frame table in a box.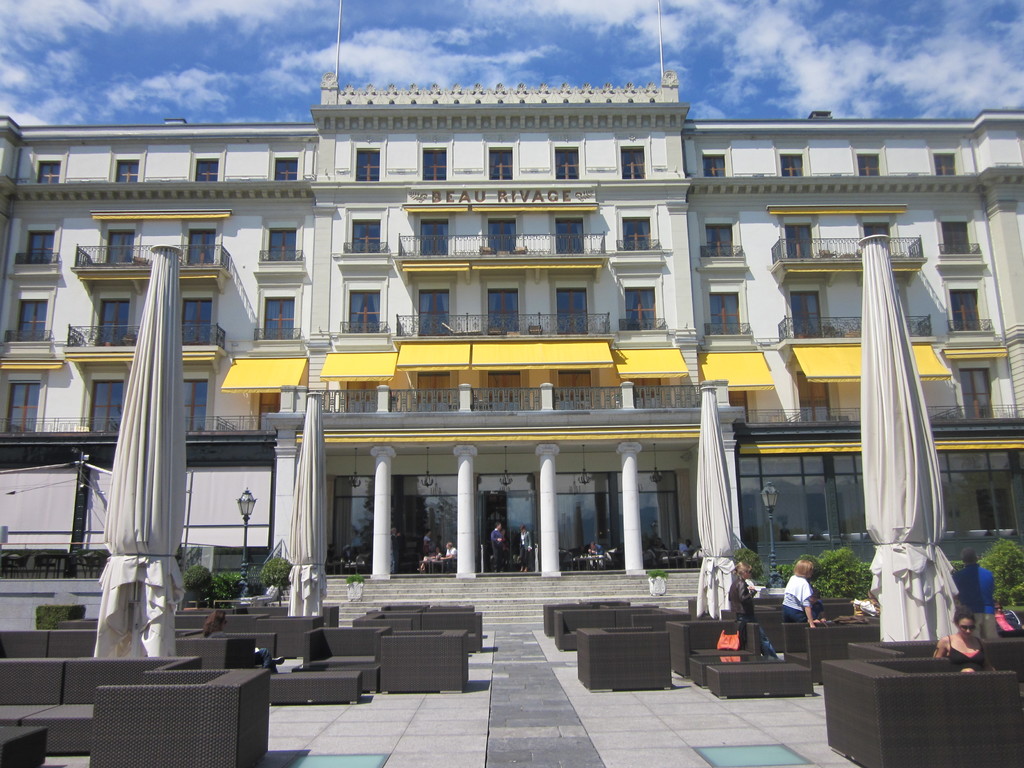
locate(268, 672, 365, 705).
